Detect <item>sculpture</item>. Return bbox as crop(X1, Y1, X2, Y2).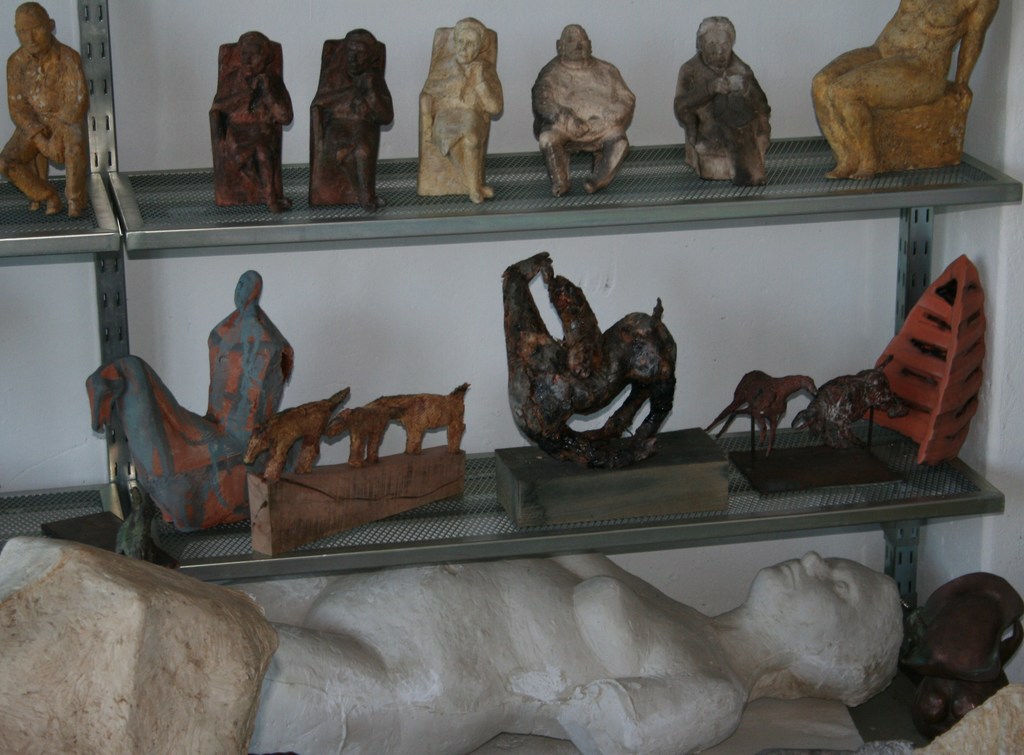
crop(219, 29, 298, 215).
